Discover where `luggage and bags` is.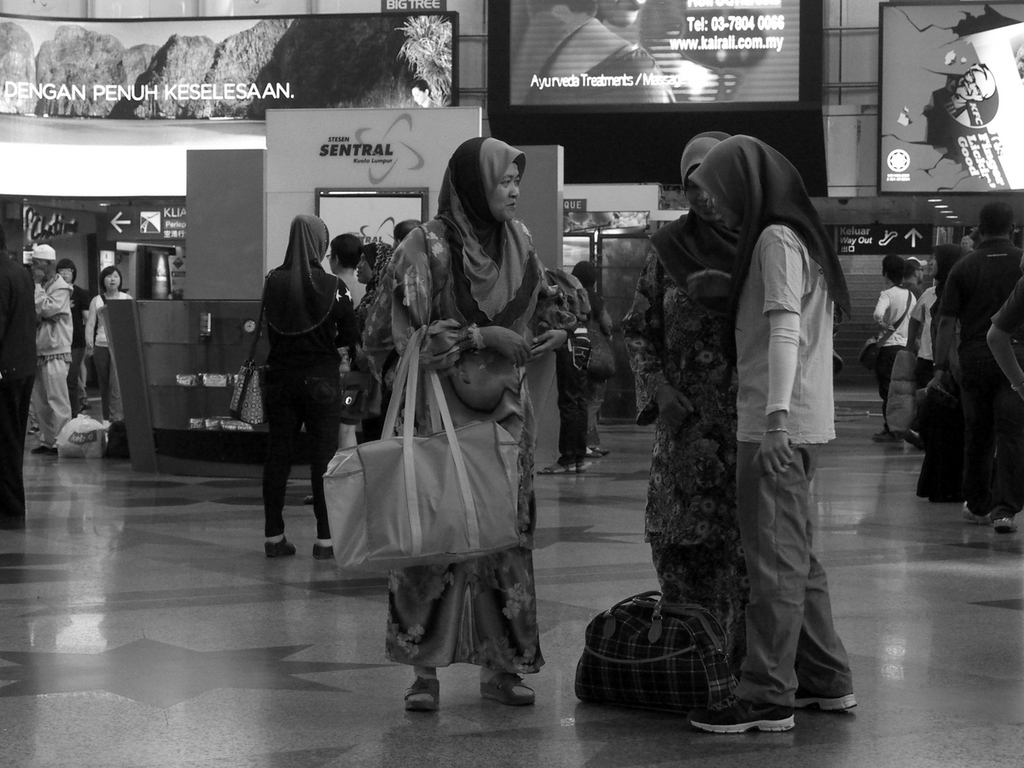
Discovered at <bbox>555, 586, 742, 716</bbox>.
